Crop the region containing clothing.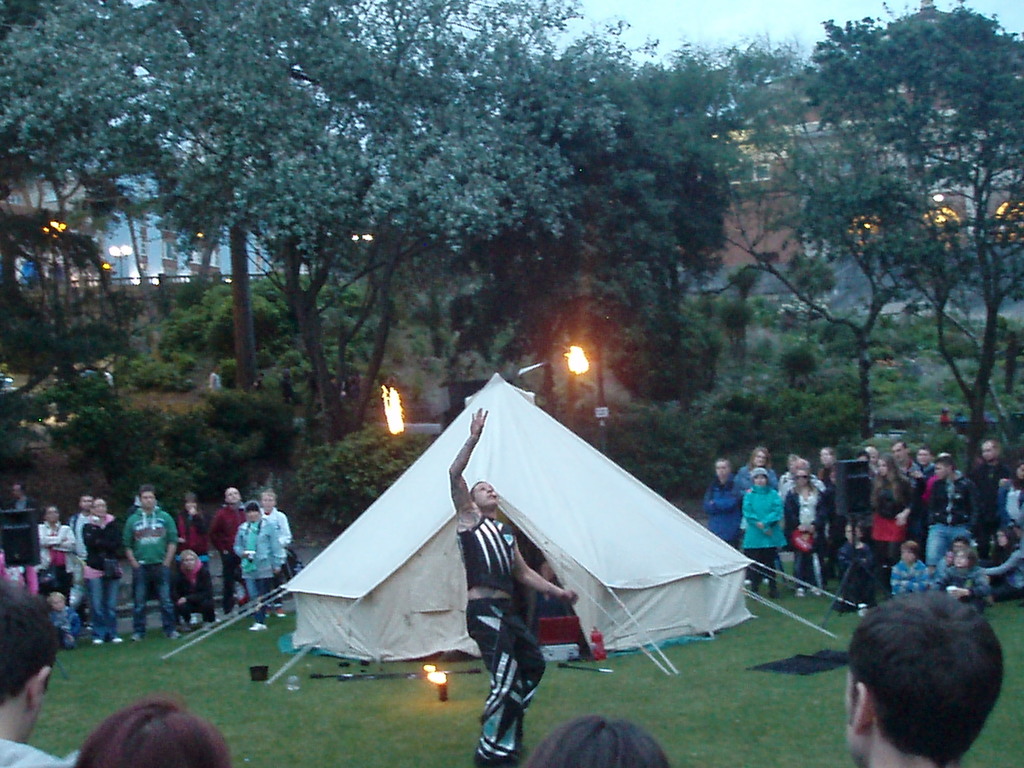
Crop region: [0,735,79,767].
